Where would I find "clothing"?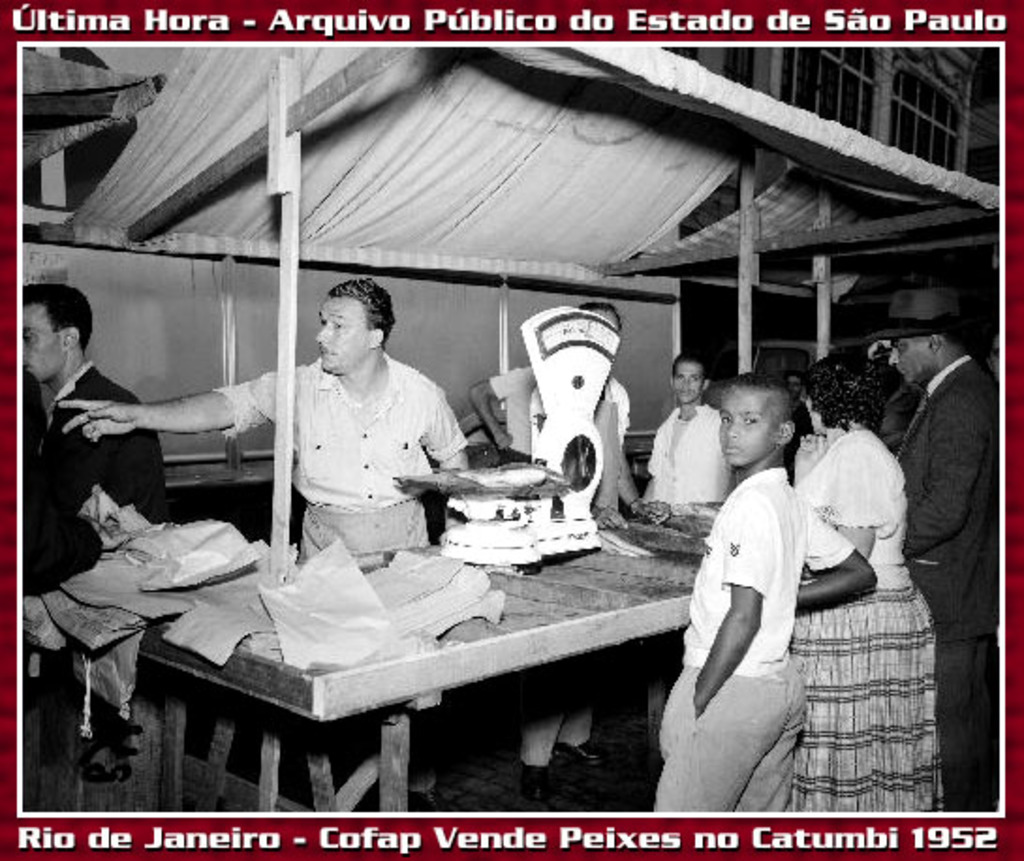
At Rect(494, 367, 530, 472).
